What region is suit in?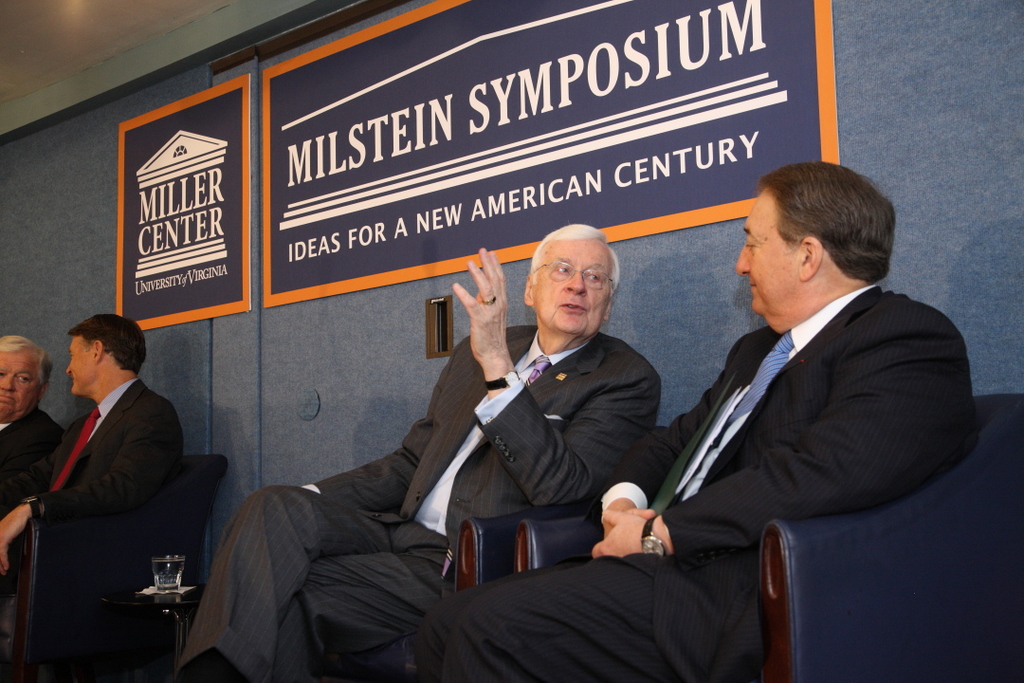
detection(0, 405, 55, 511).
